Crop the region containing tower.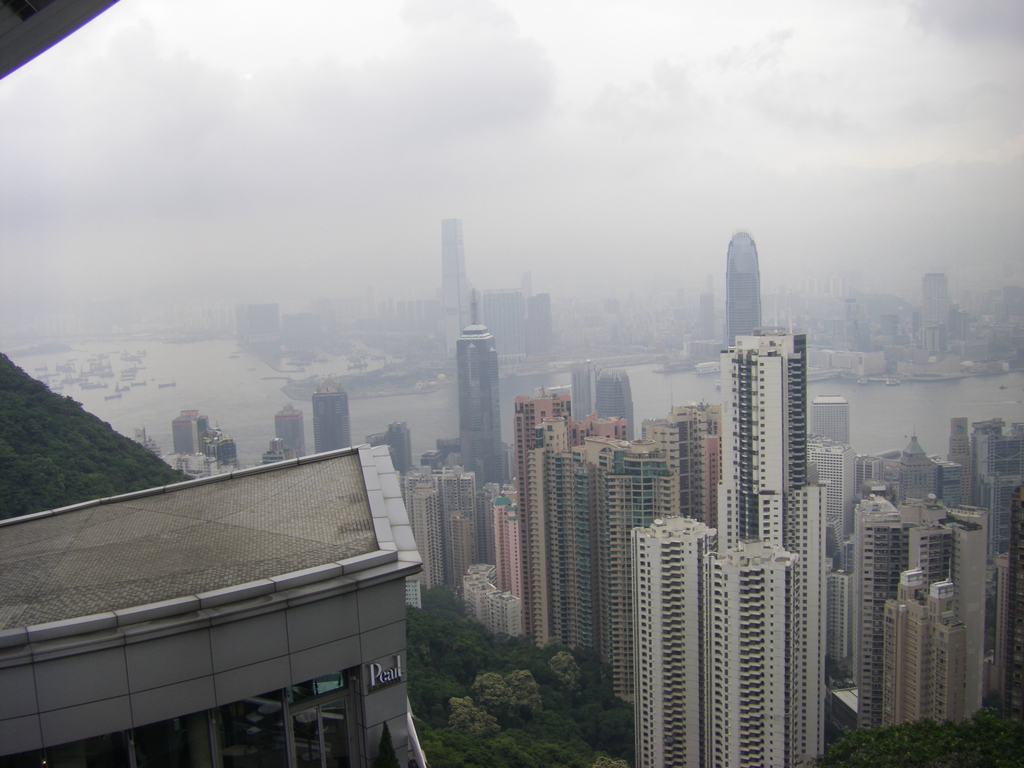
Crop region: 277,408,304,461.
